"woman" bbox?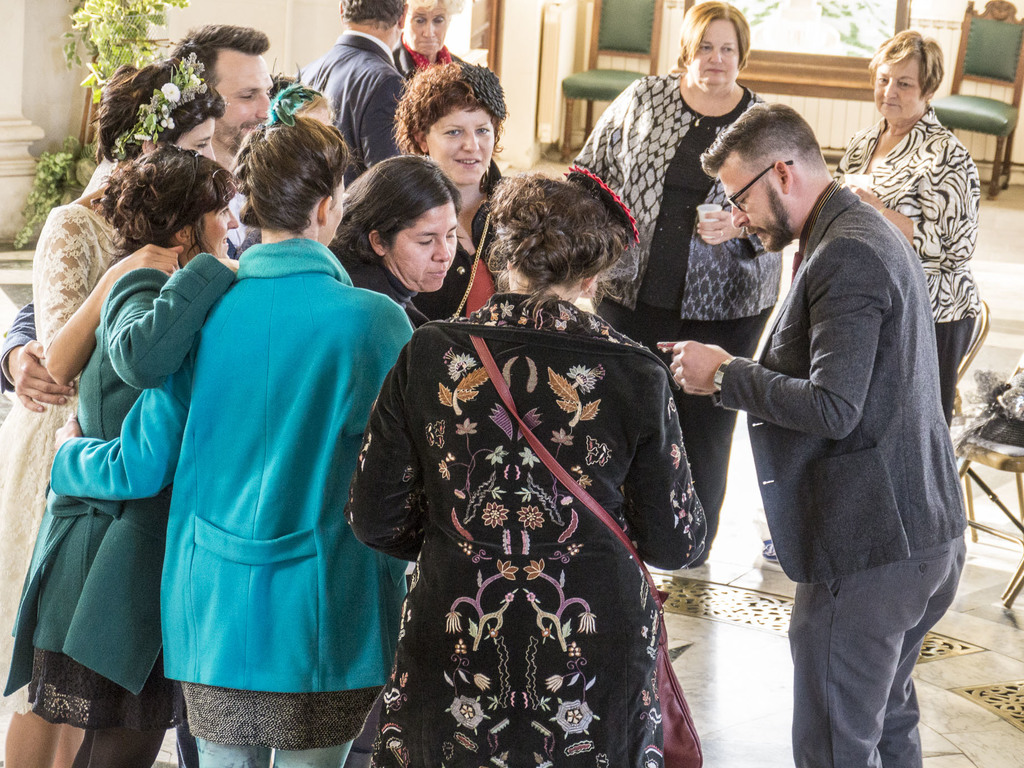
crop(47, 99, 416, 767)
